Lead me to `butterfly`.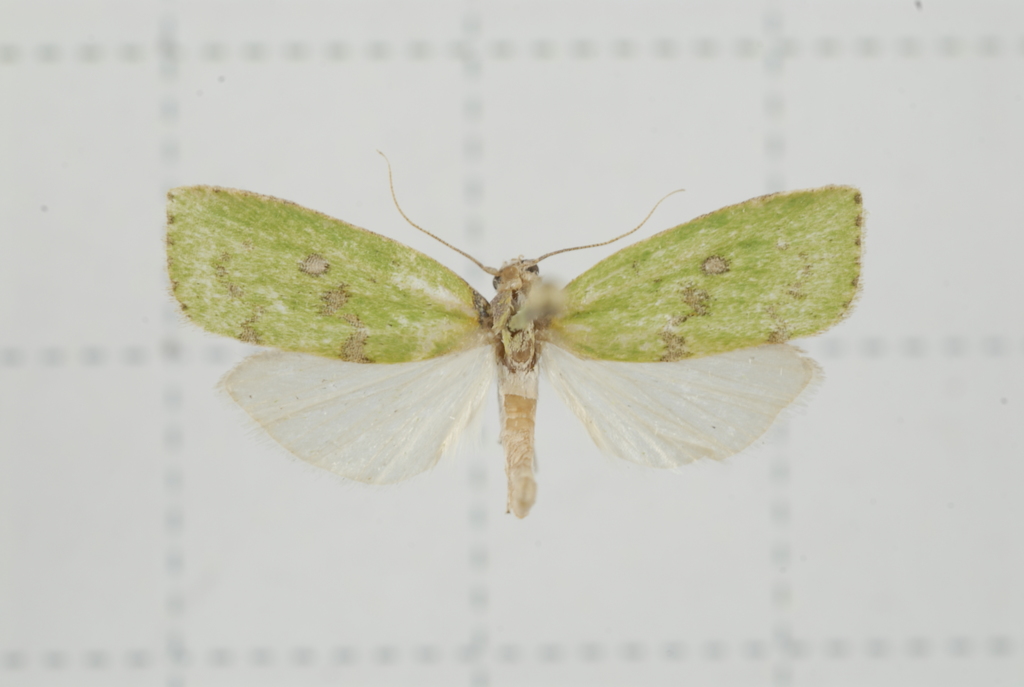
Lead to <region>167, 151, 863, 520</region>.
